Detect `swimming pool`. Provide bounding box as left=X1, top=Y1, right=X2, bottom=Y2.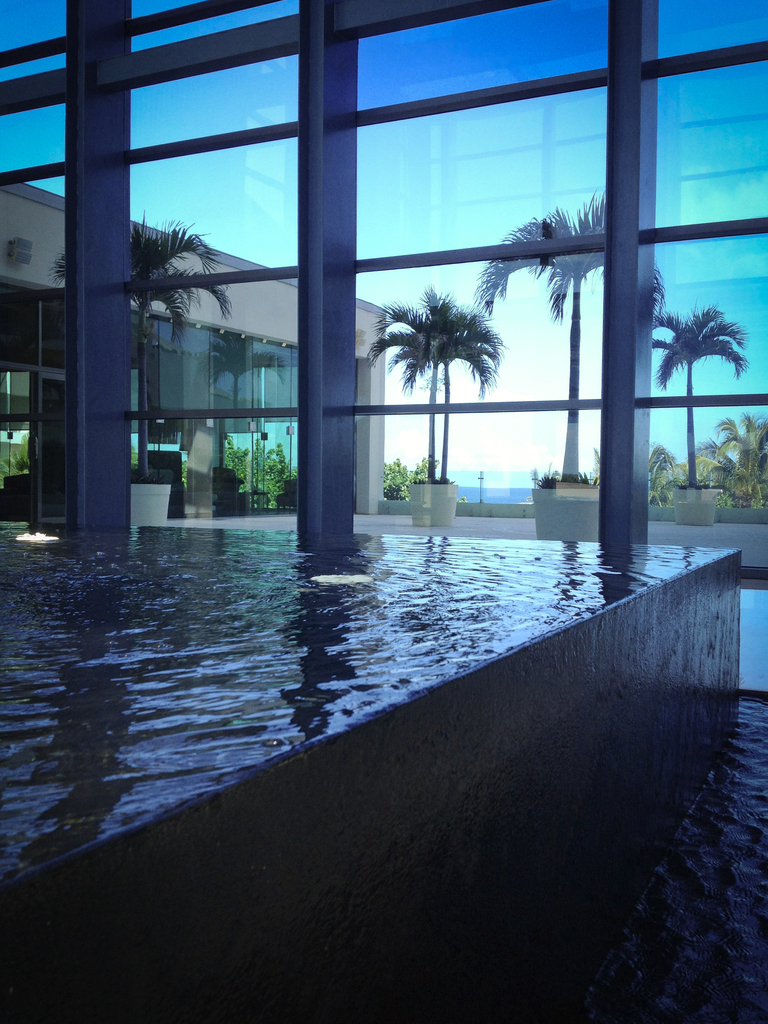
left=0, top=521, right=739, bottom=911.
